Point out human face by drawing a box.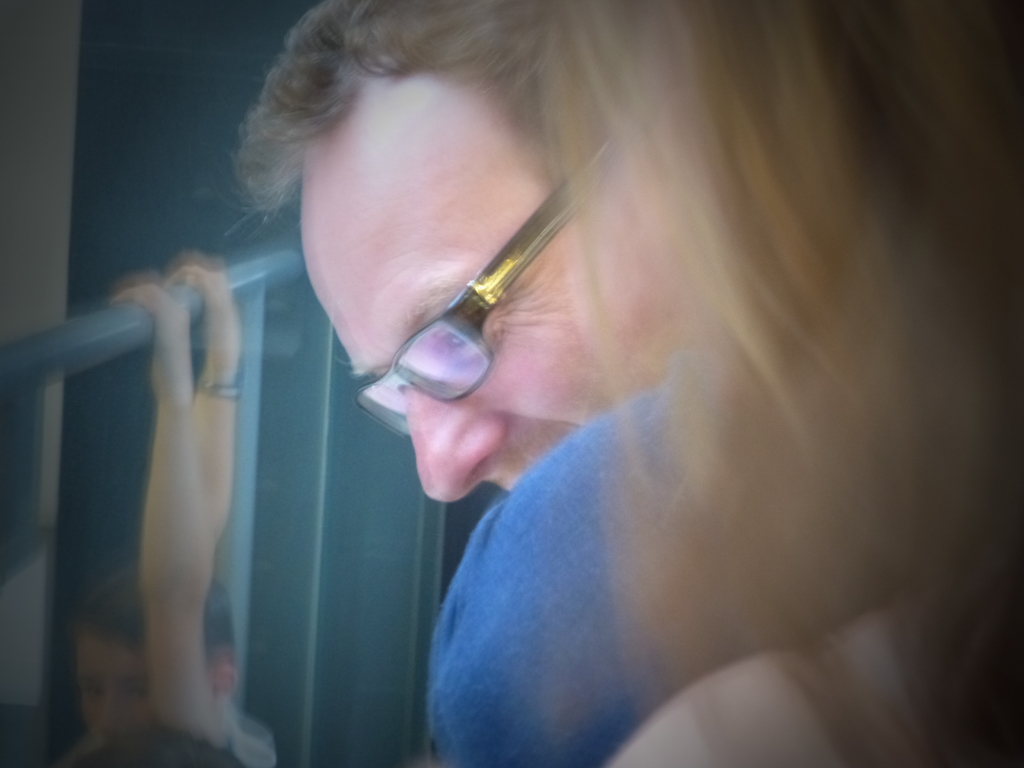
299, 87, 595, 502.
